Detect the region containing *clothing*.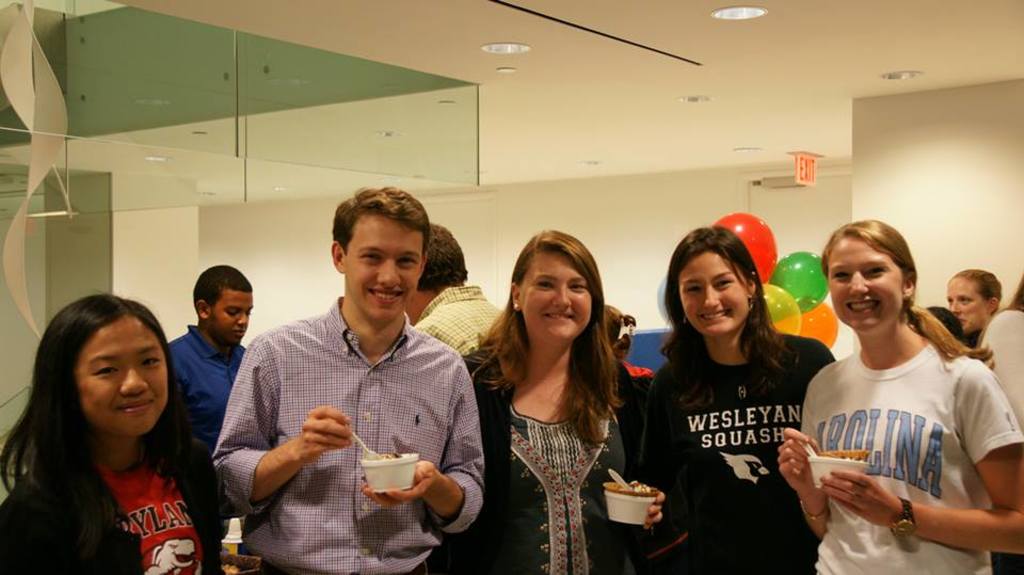
x1=975, y1=303, x2=1023, y2=426.
